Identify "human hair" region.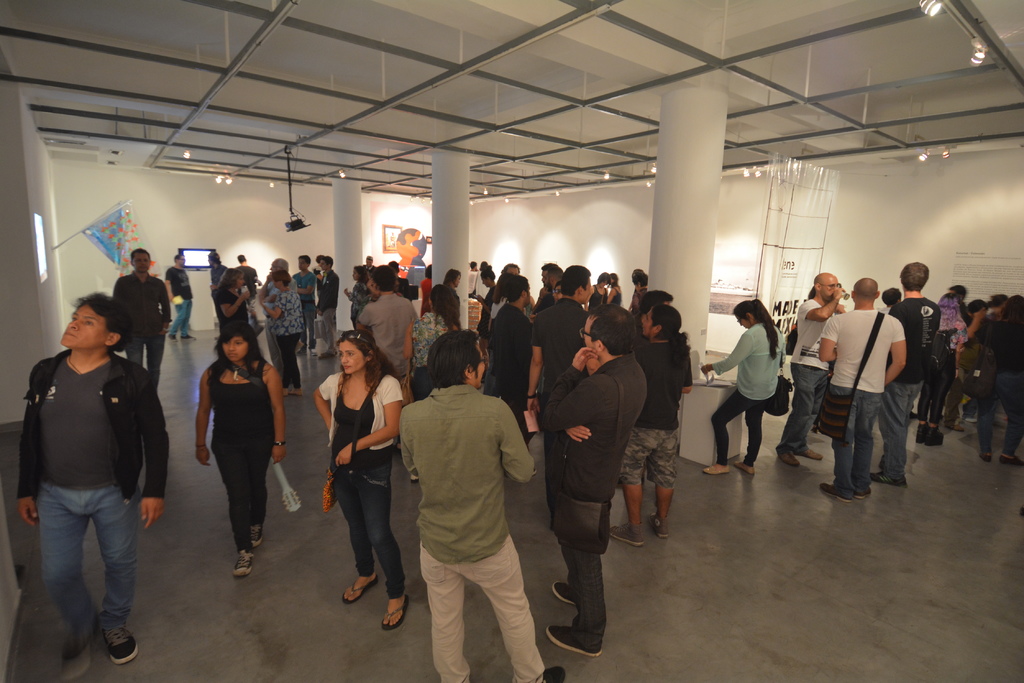
Region: (x1=948, y1=285, x2=967, y2=302).
